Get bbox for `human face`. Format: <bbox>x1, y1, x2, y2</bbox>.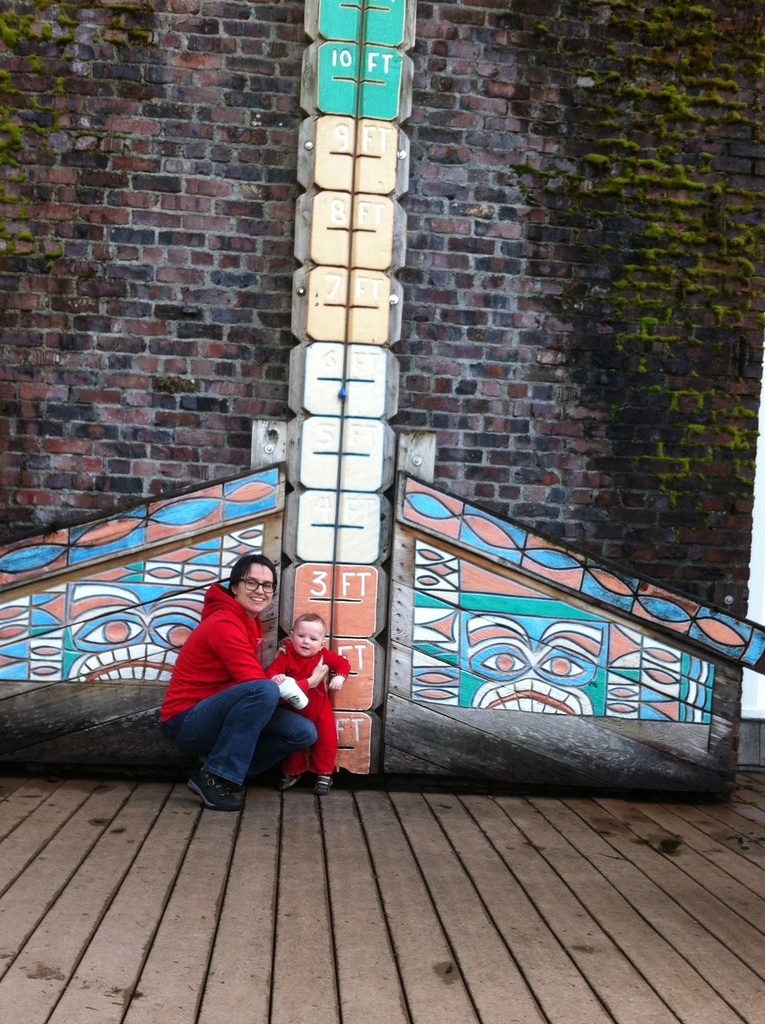
<bbox>237, 564, 272, 614</bbox>.
